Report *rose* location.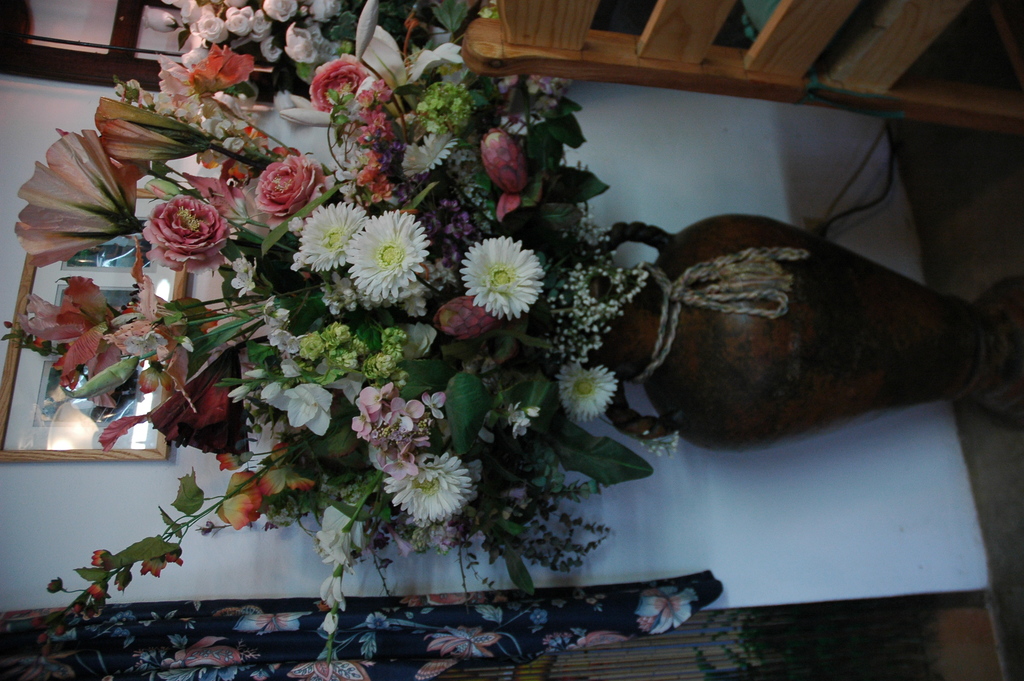
Report: x1=143 y1=193 x2=229 y2=275.
